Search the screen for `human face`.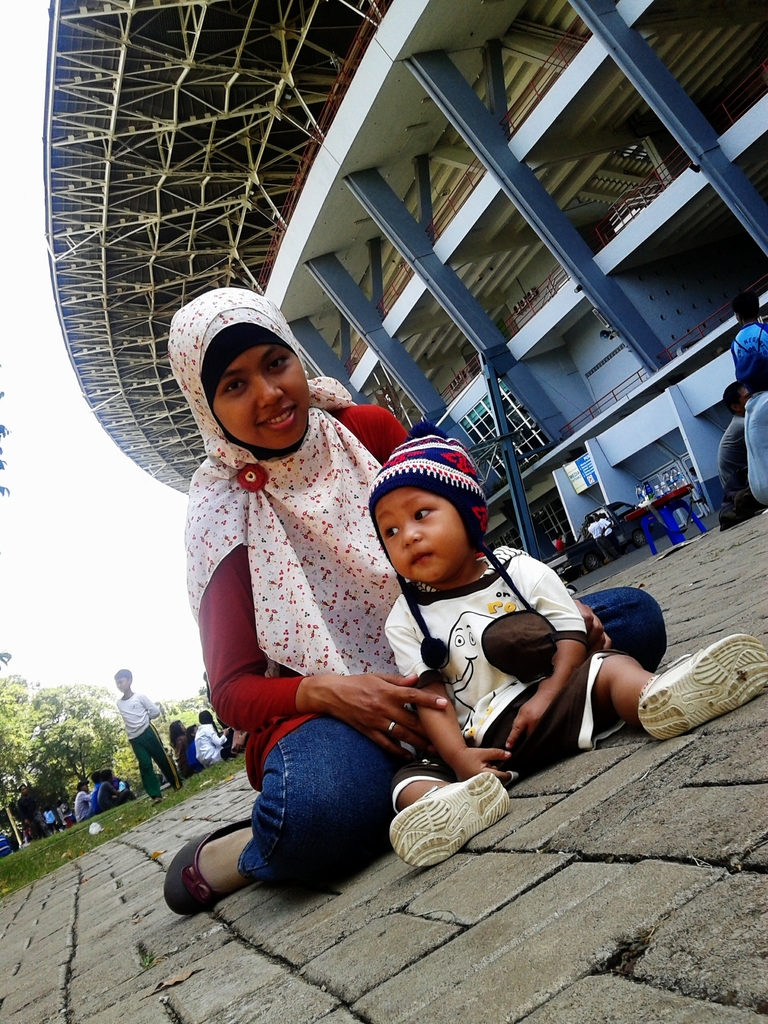
Found at bbox(79, 783, 88, 793).
